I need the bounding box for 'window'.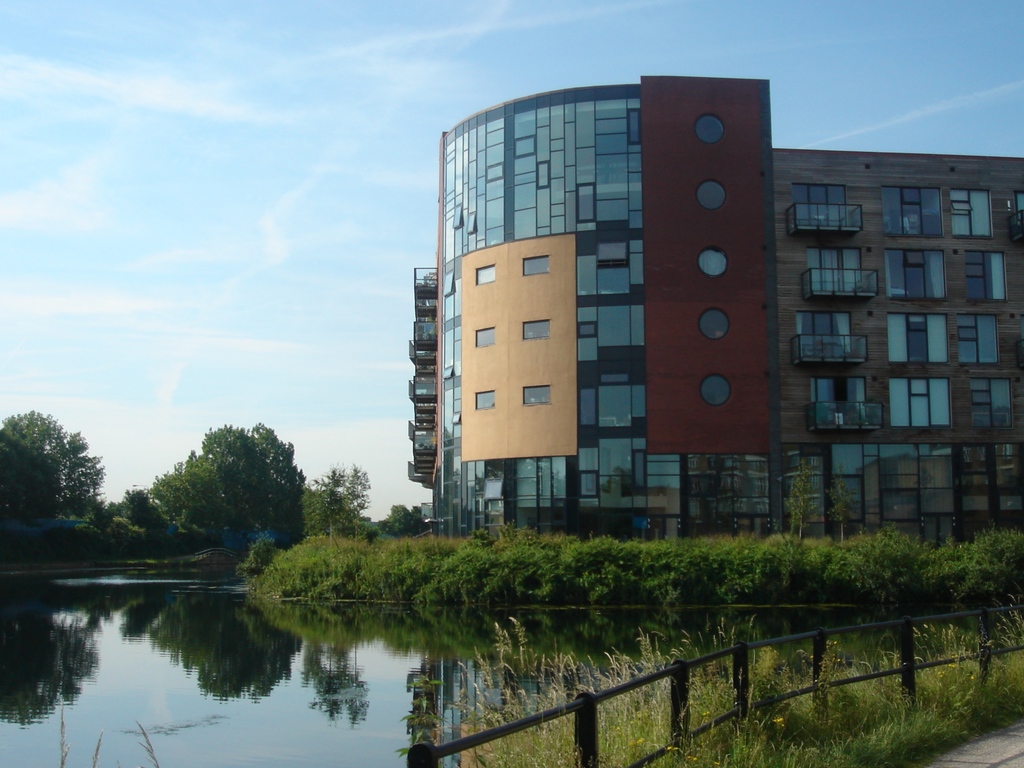
Here it is: (520,245,553,284).
